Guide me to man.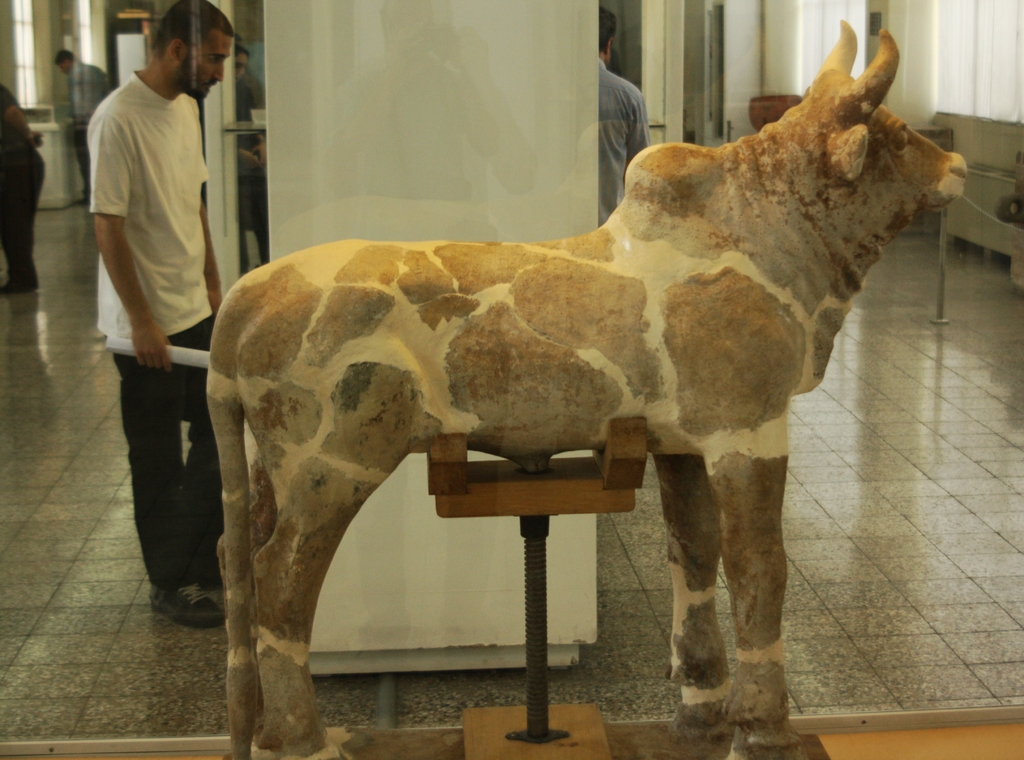
Guidance: bbox=[595, 7, 660, 234].
